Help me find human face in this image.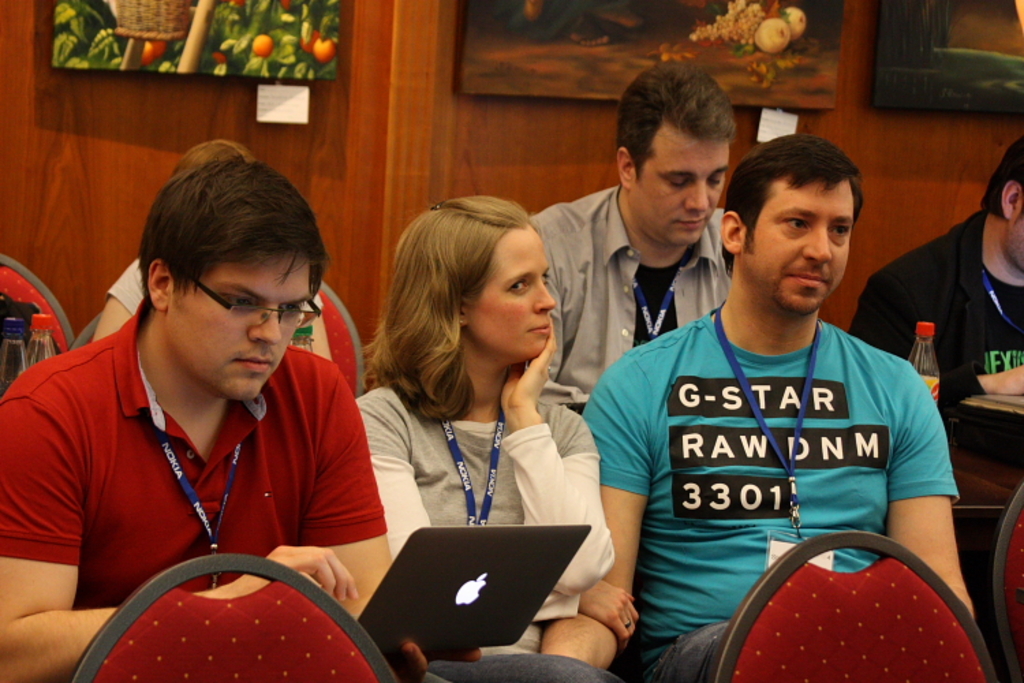
Found it: (x1=187, y1=254, x2=302, y2=404).
